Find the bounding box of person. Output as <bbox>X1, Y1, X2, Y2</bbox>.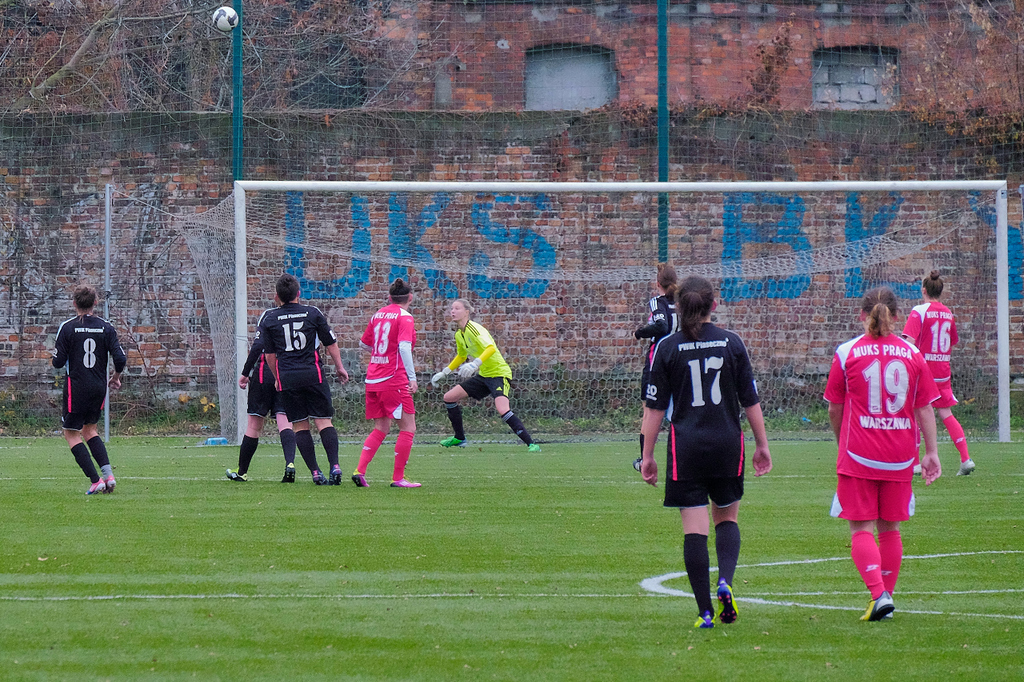
<bbox>222, 297, 296, 481</bbox>.
